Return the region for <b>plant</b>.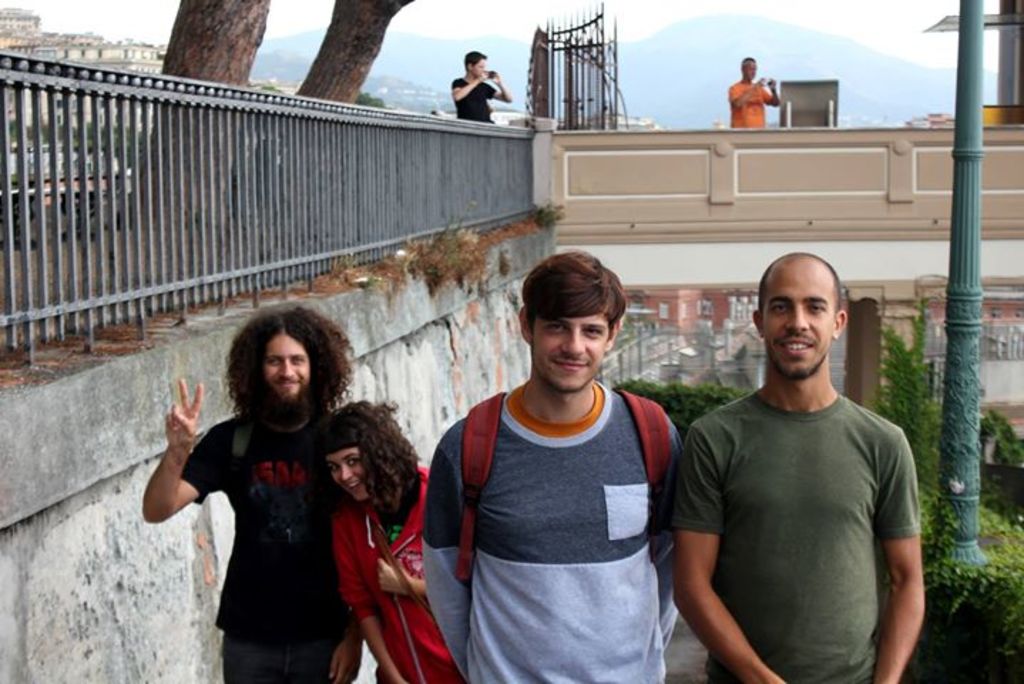
621,378,756,422.
